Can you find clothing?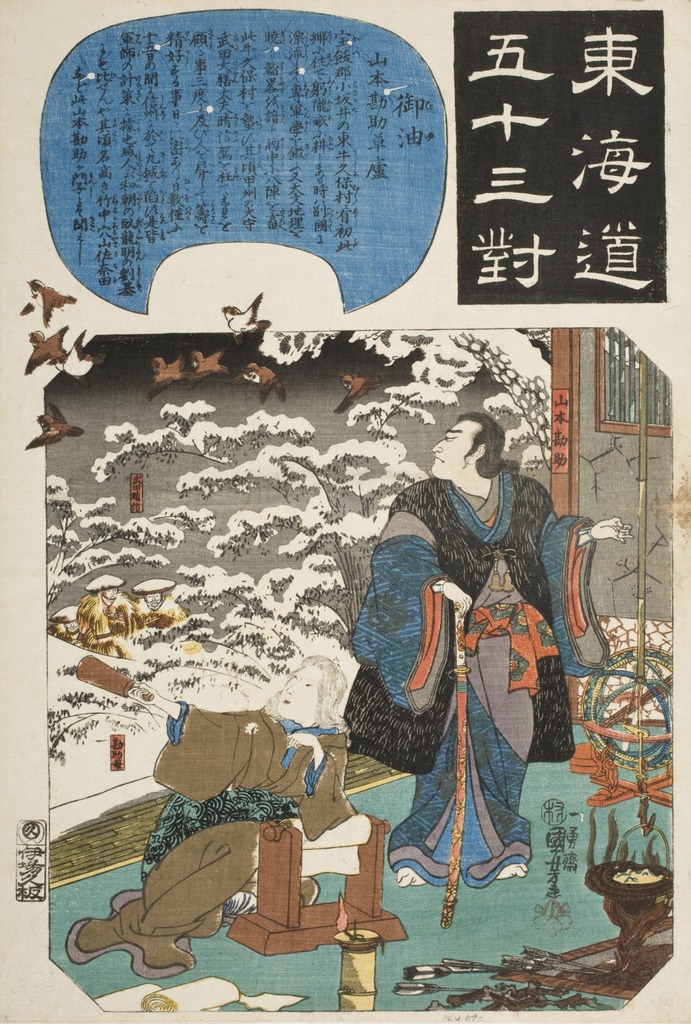
Yes, bounding box: crop(356, 437, 580, 916).
